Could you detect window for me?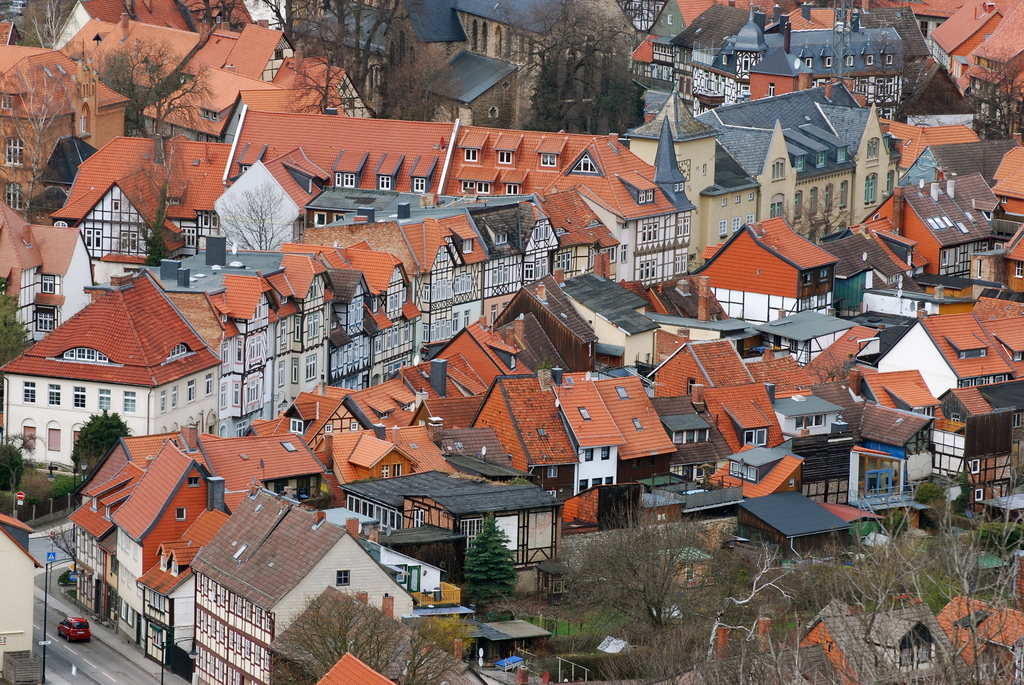
Detection result: <box>589,246,616,272</box>.
